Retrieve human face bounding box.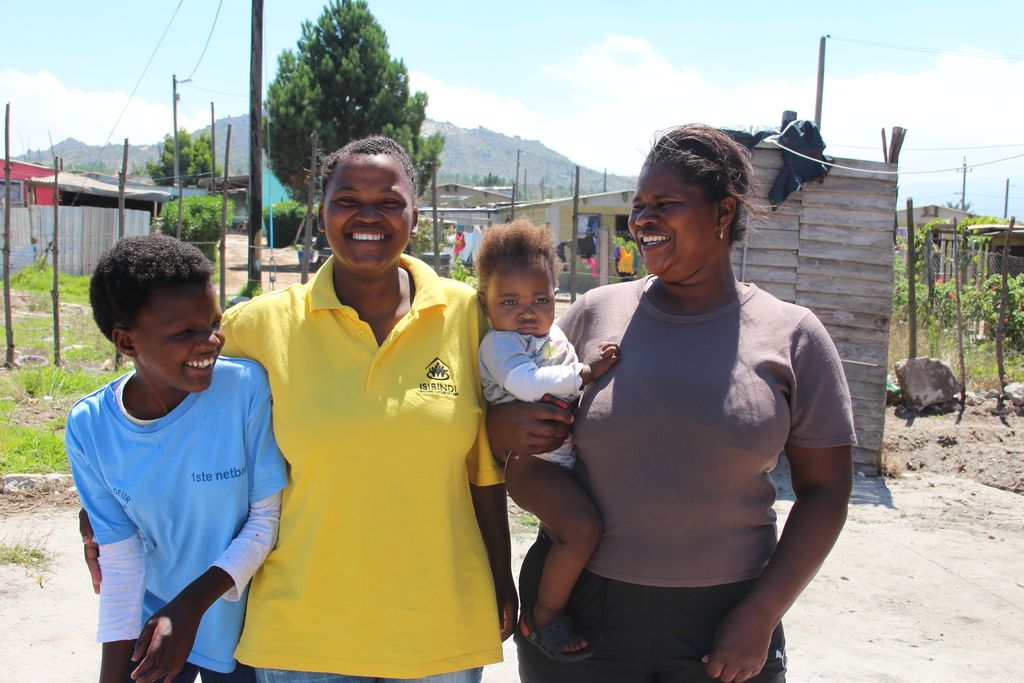
Bounding box: bbox(323, 152, 414, 268).
